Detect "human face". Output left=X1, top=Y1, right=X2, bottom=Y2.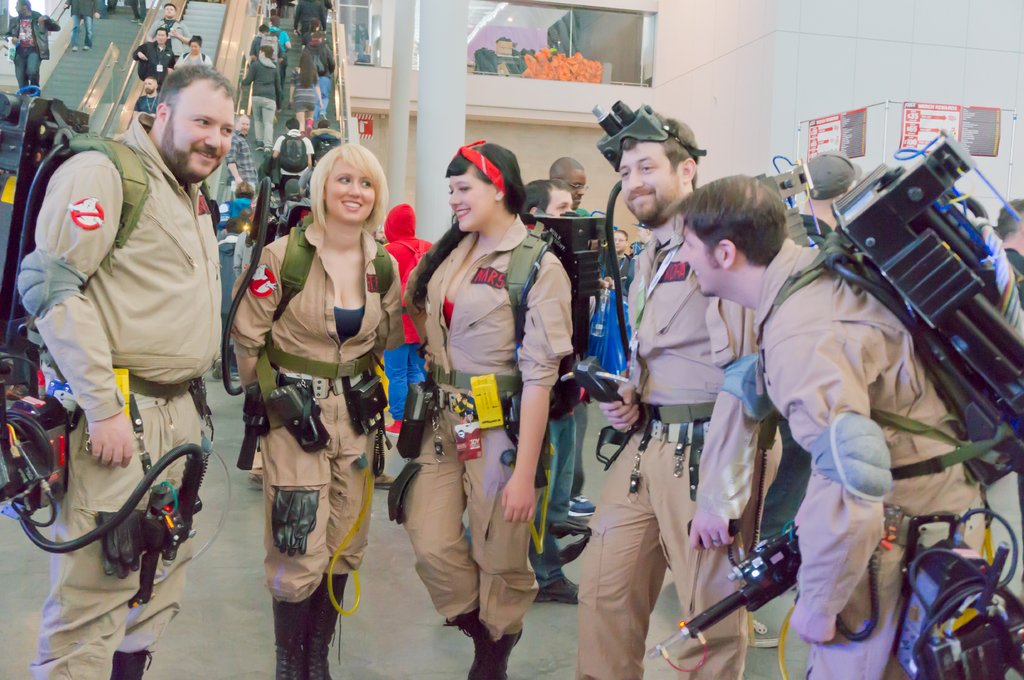
left=14, top=0, right=25, bottom=15.
